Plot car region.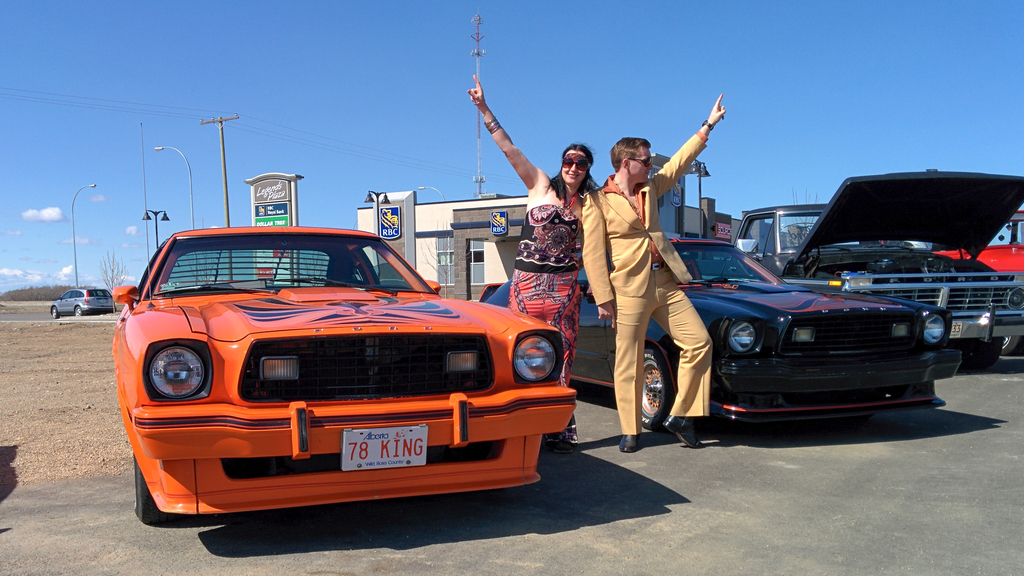
Plotted at (729, 161, 1023, 361).
